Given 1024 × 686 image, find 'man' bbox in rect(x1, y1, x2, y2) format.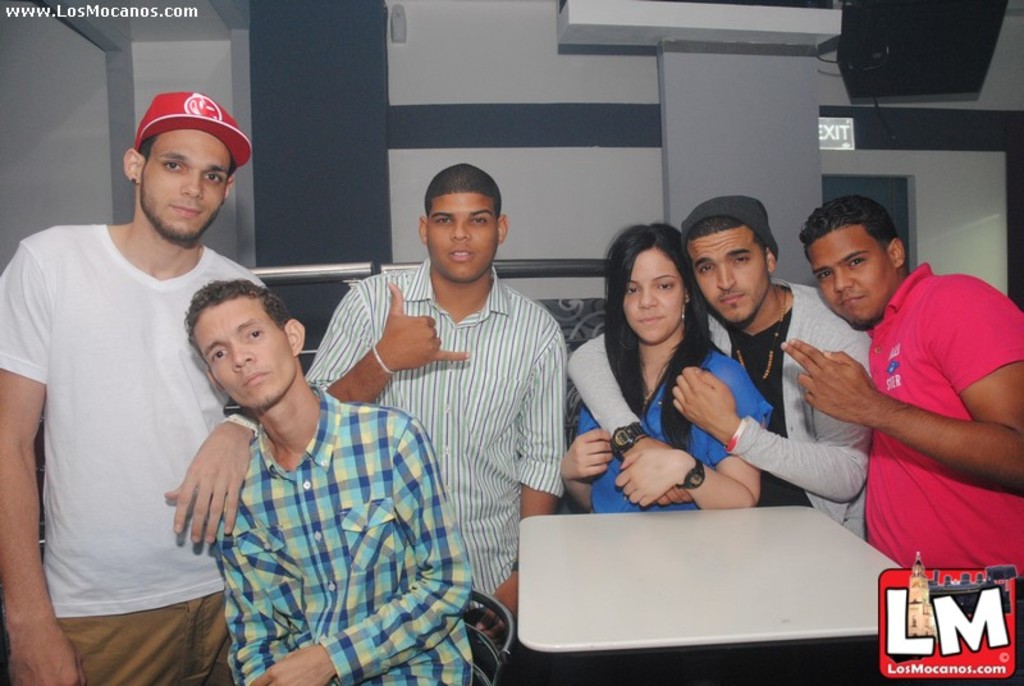
rect(776, 200, 1023, 586).
